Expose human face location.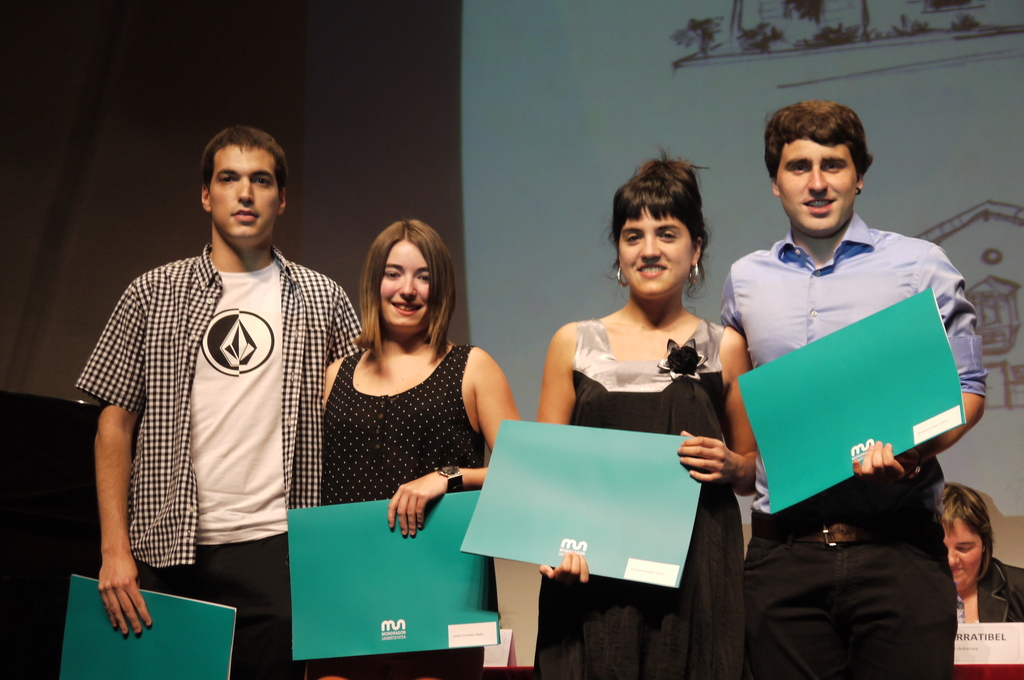
Exposed at 210/144/279/241.
